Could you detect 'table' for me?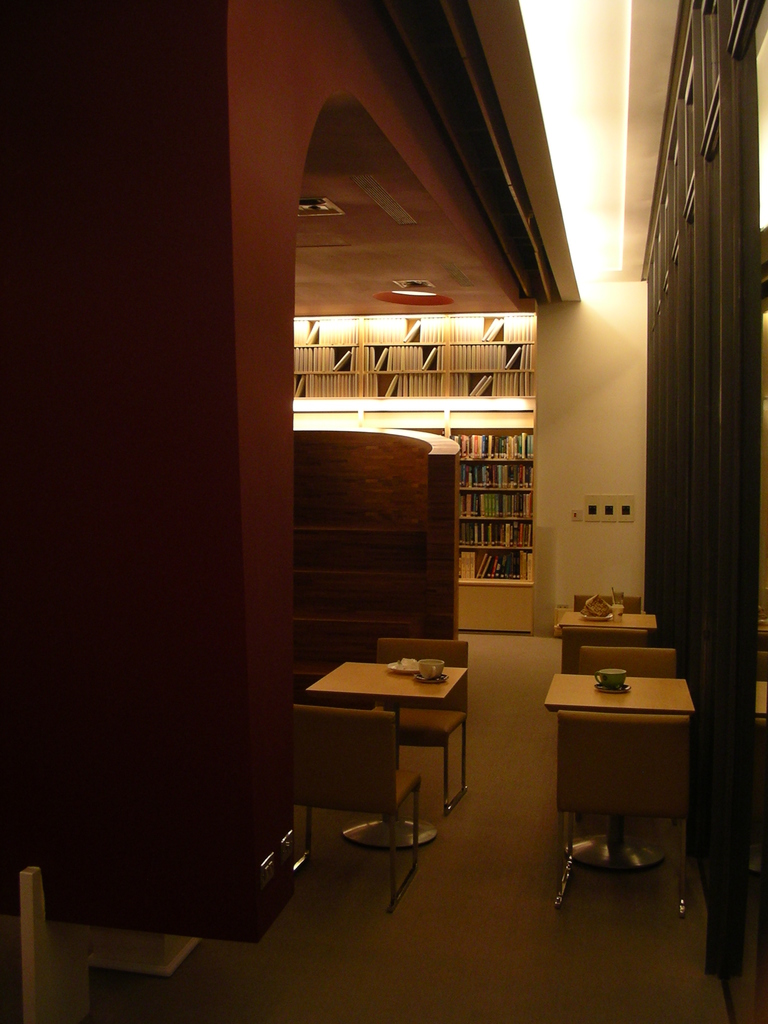
Detection result: 314, 659, 471, 819.
